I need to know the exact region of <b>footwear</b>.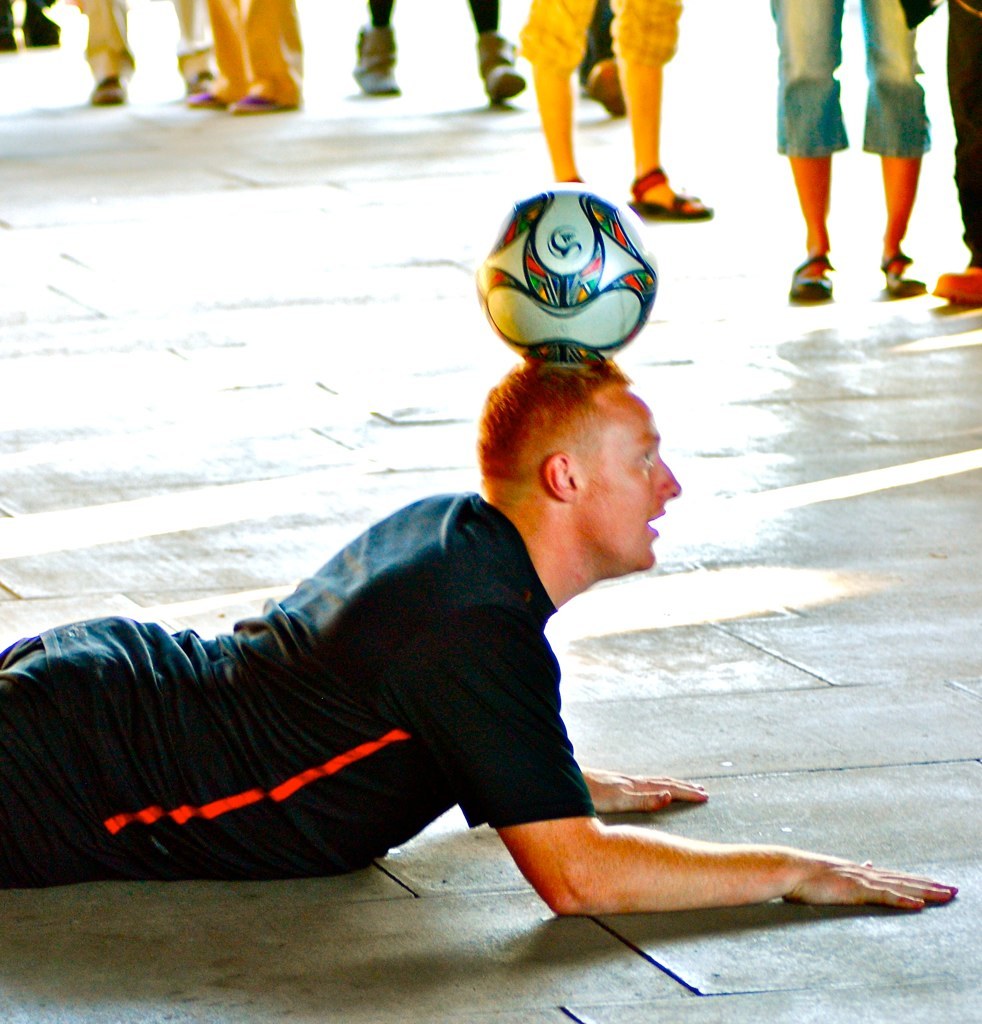
Region: box(231, 92, 281, 109).
